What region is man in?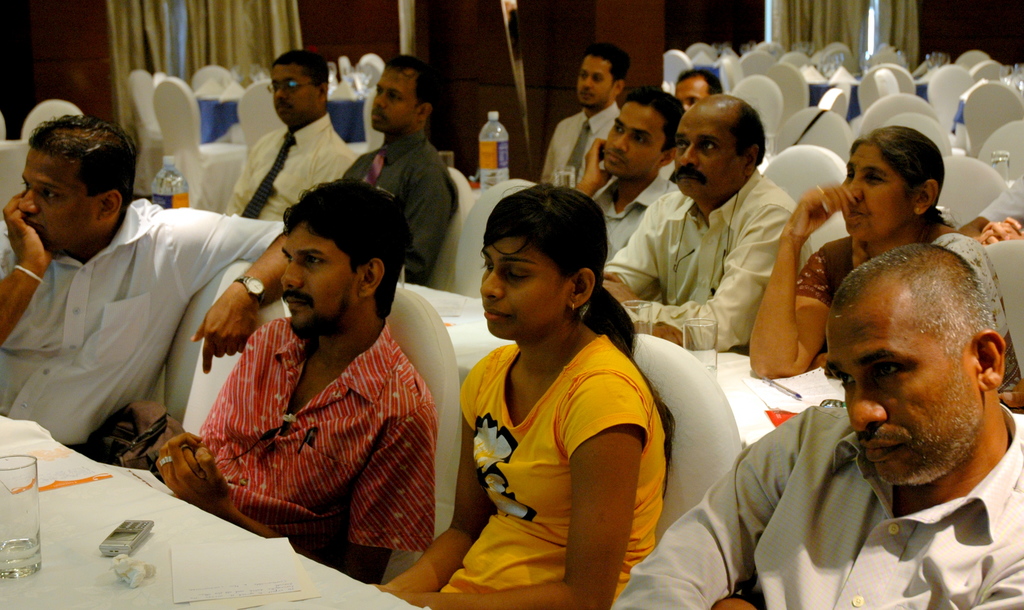
x1=538 y1=42 x2=631 y2=189.
